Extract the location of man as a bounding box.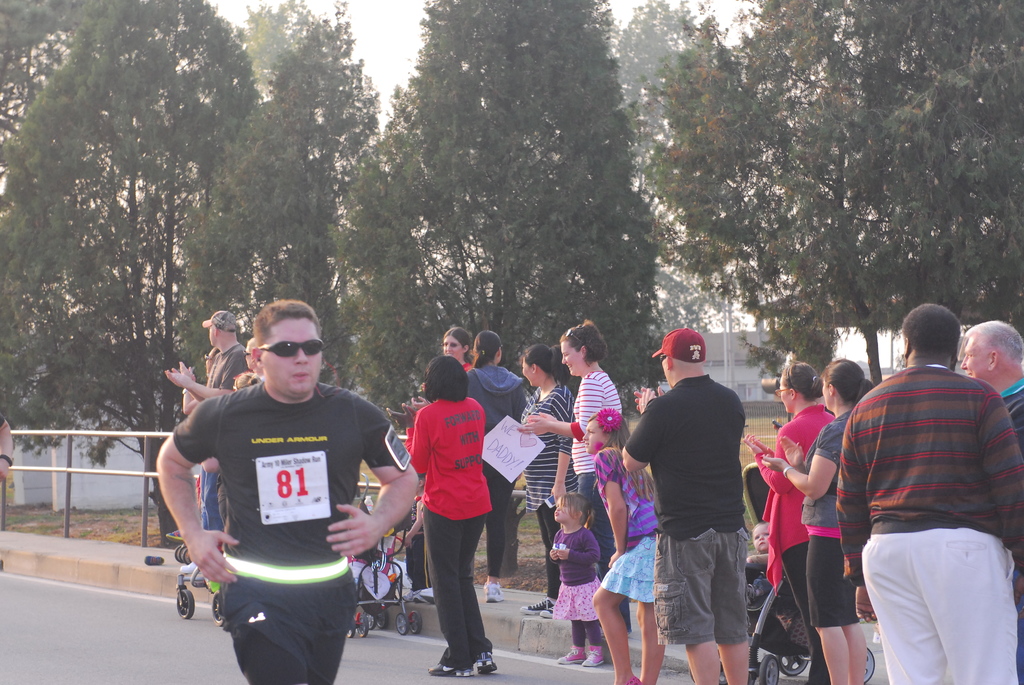
156:299:418:684.
